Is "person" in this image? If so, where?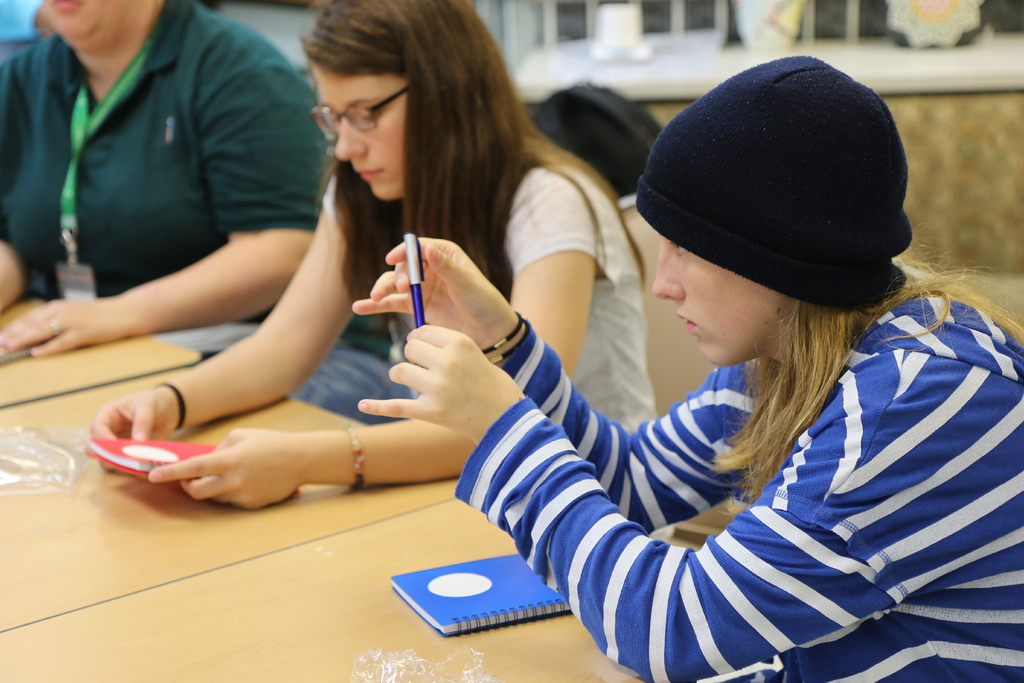
Yes, at x1=0 y1=0 x2=412 y2=397.
